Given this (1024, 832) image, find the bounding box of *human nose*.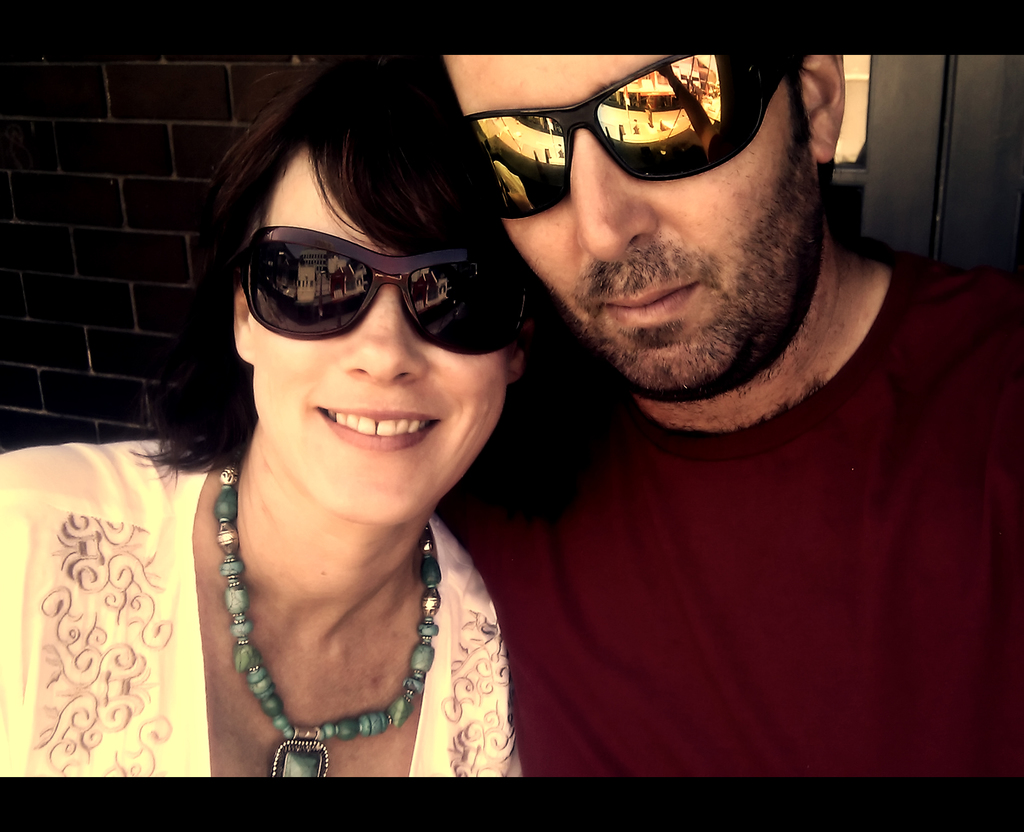
pyautogui.locateOnScreen(561, 130, 663, 269).
